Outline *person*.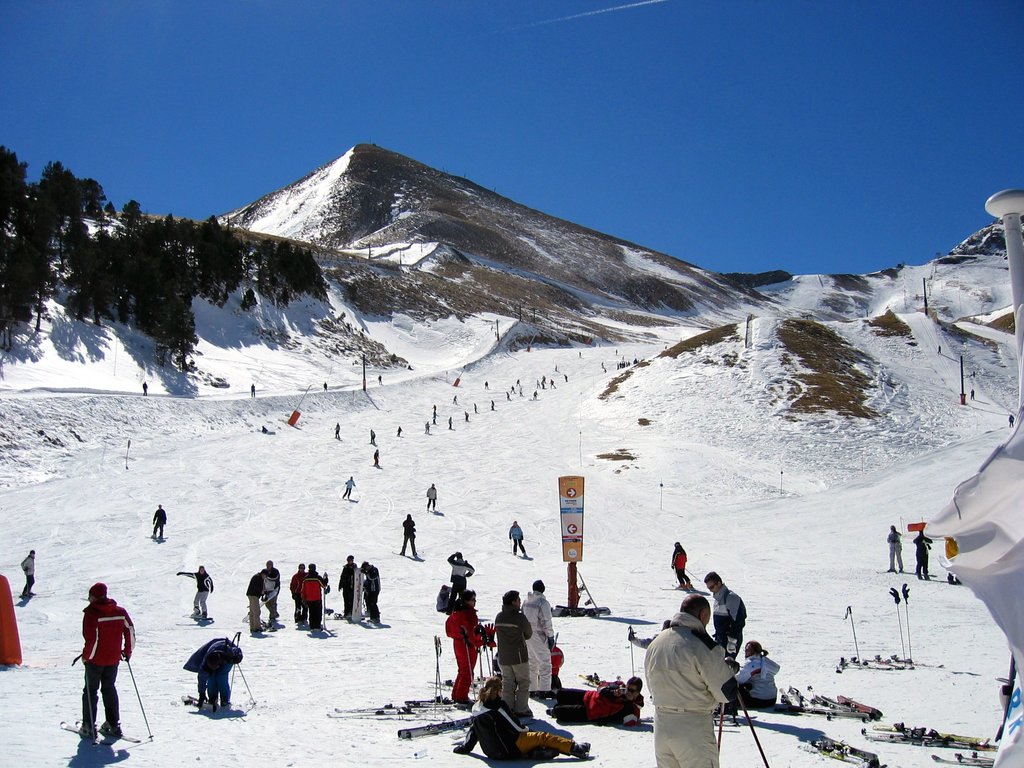
Outline: pyautogui.locateOnScreen(554, 365, 556, 372).
